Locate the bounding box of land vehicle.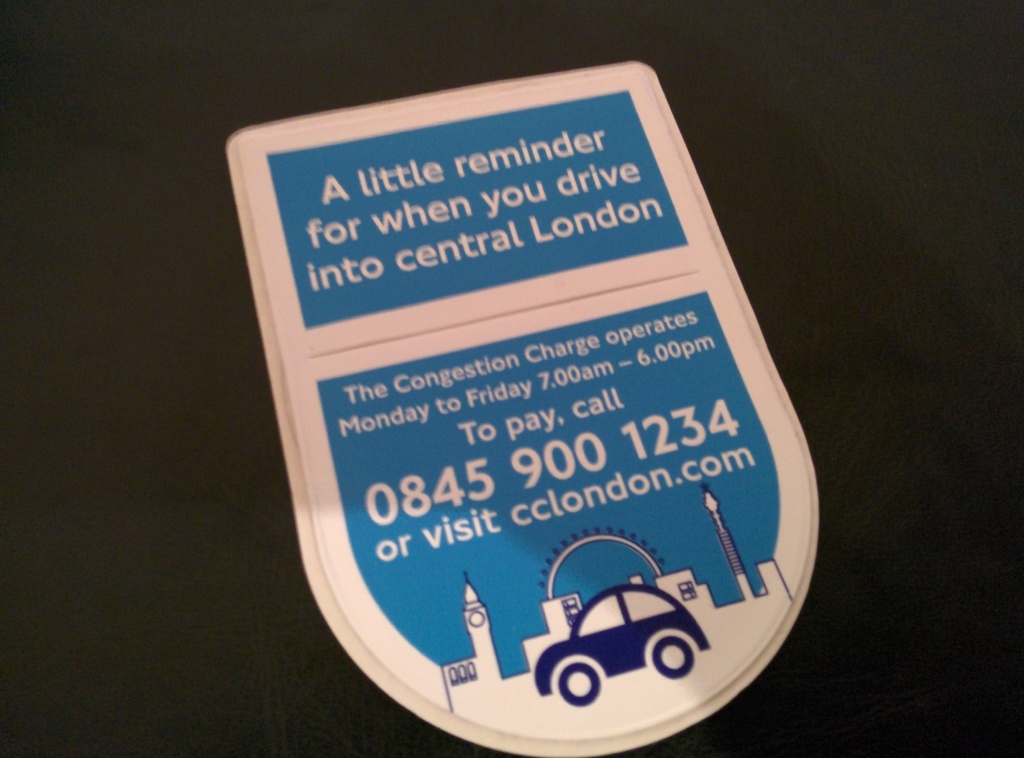
Bounding box: (534, 585, 708, 701).
